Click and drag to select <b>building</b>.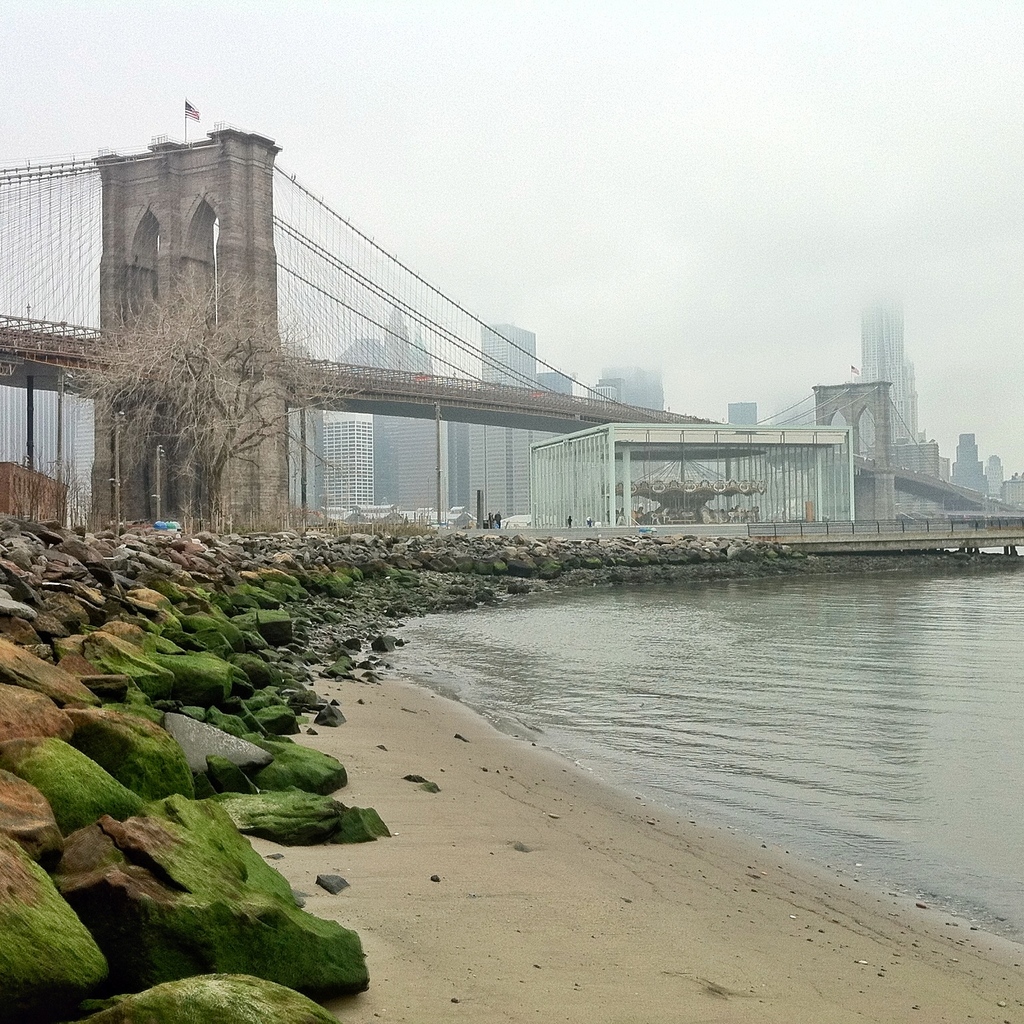
Selection: region(481, 319, 532, 523).
